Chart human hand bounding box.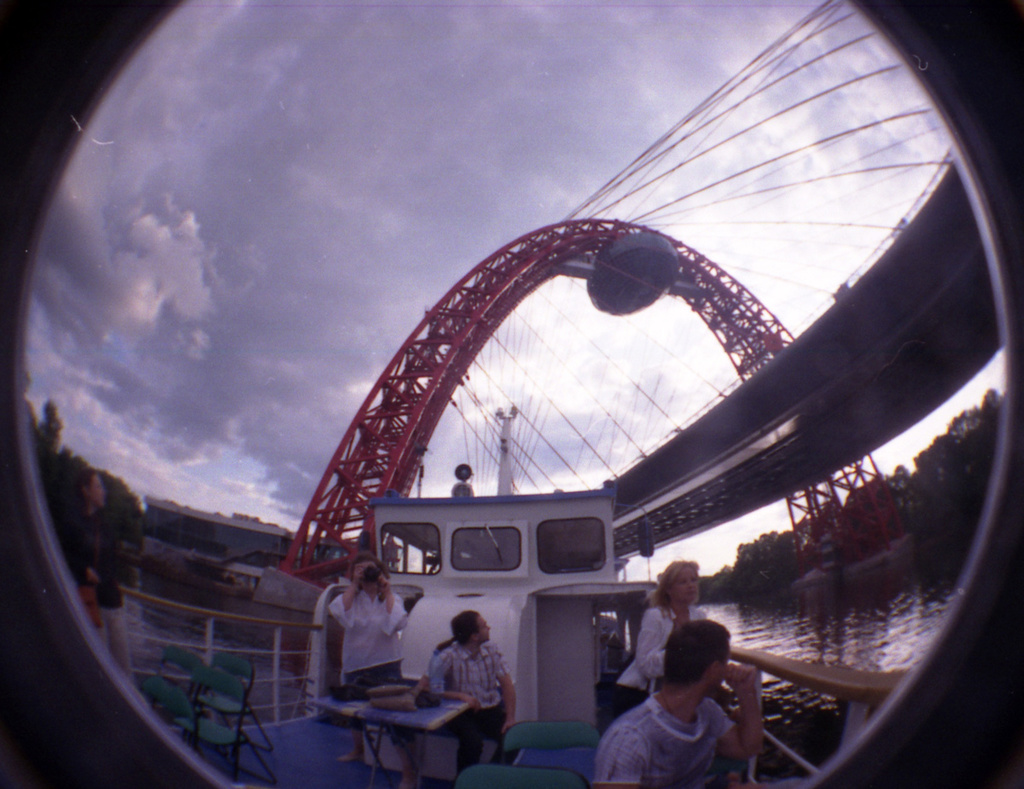
Charted: 353:565:369:589.
